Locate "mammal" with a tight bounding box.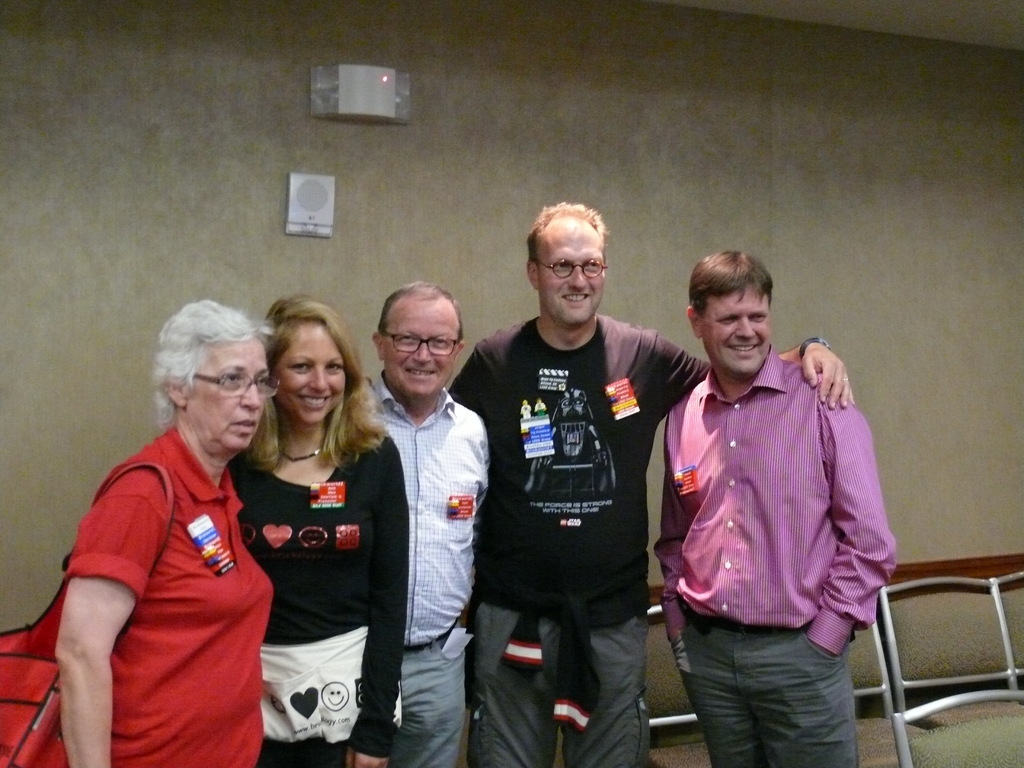
365, 274, 495, 767.
